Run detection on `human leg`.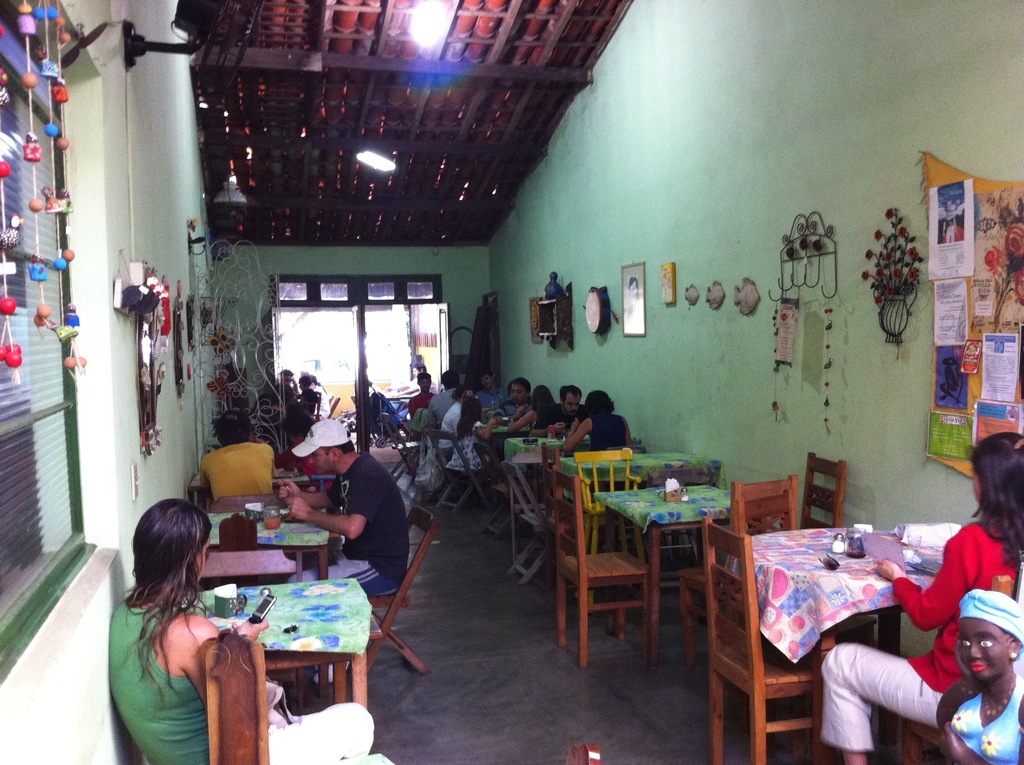
Result: <bbox>268, 707, 376, 764</bbox>.
